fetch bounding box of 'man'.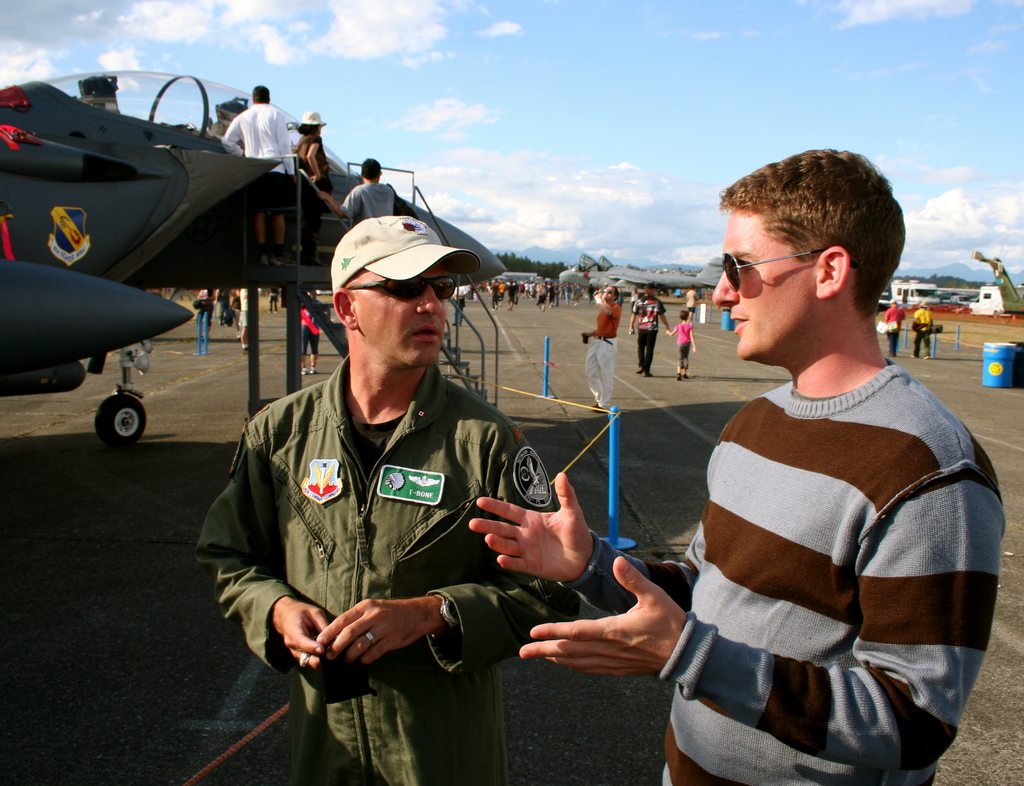
Bbox: 316:154:393:229.
